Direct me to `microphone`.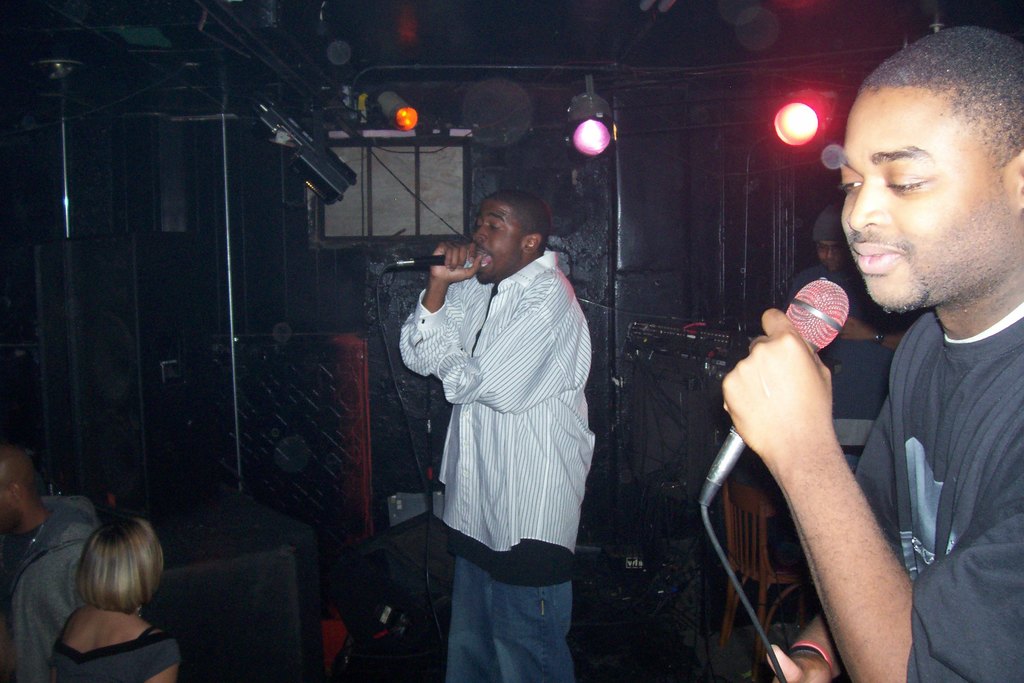
Direction: [left=680, top=279, right=850, bottom=512].
